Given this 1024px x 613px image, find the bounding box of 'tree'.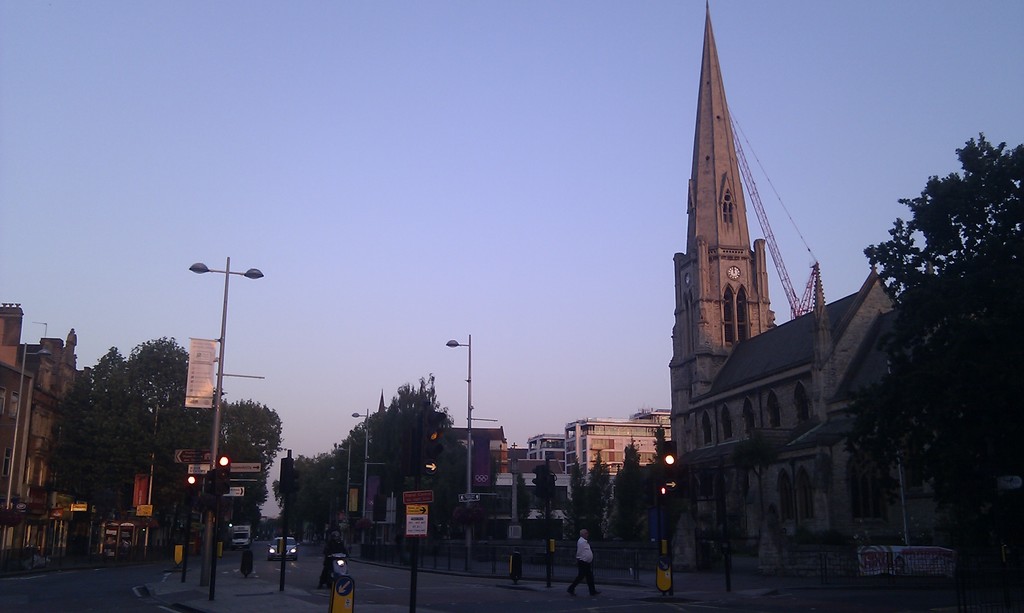
(838,123,1023,571).
